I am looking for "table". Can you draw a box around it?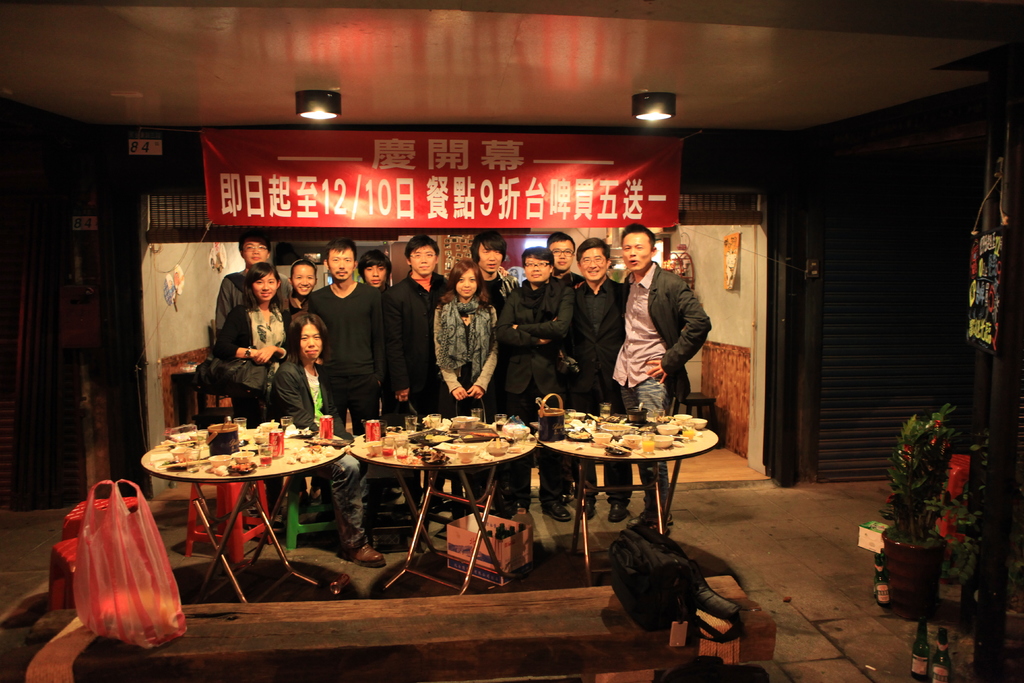
Sure, the bounding box is detection(532, 416, 719, 555).
